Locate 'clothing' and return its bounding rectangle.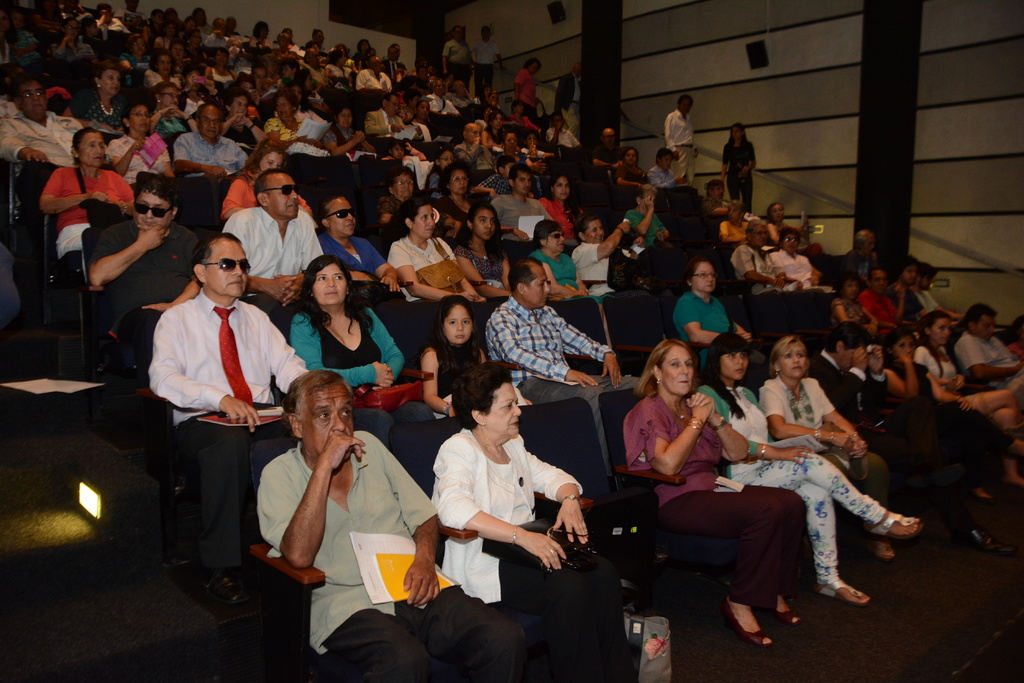
{"left": 922, "top": 293, "right": 934, "bottom": 309}.
